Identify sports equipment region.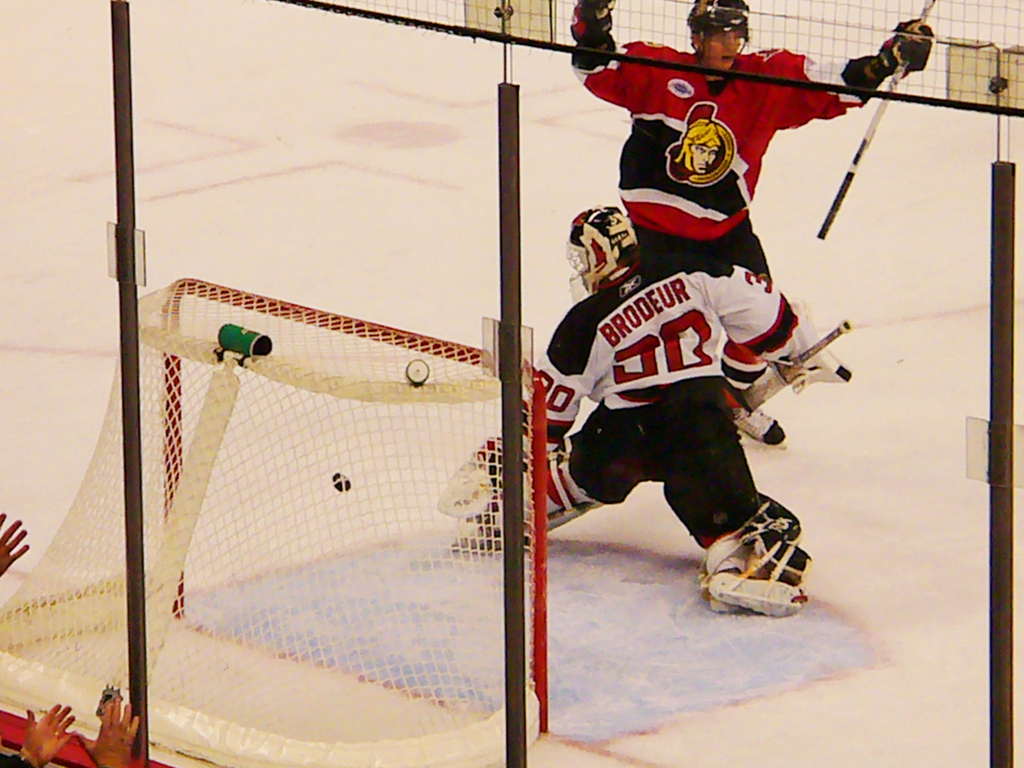
Region: 686, 0, 751, 86.
